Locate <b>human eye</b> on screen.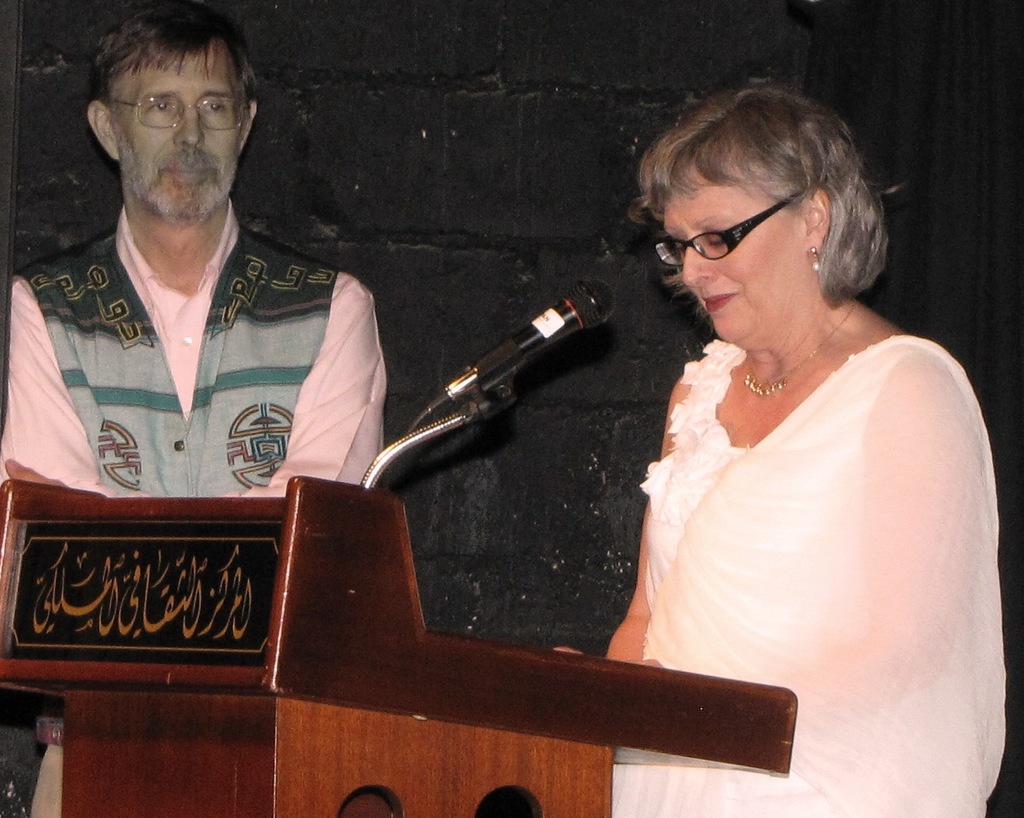
On screen at <box>666,243,684,265</box>.
